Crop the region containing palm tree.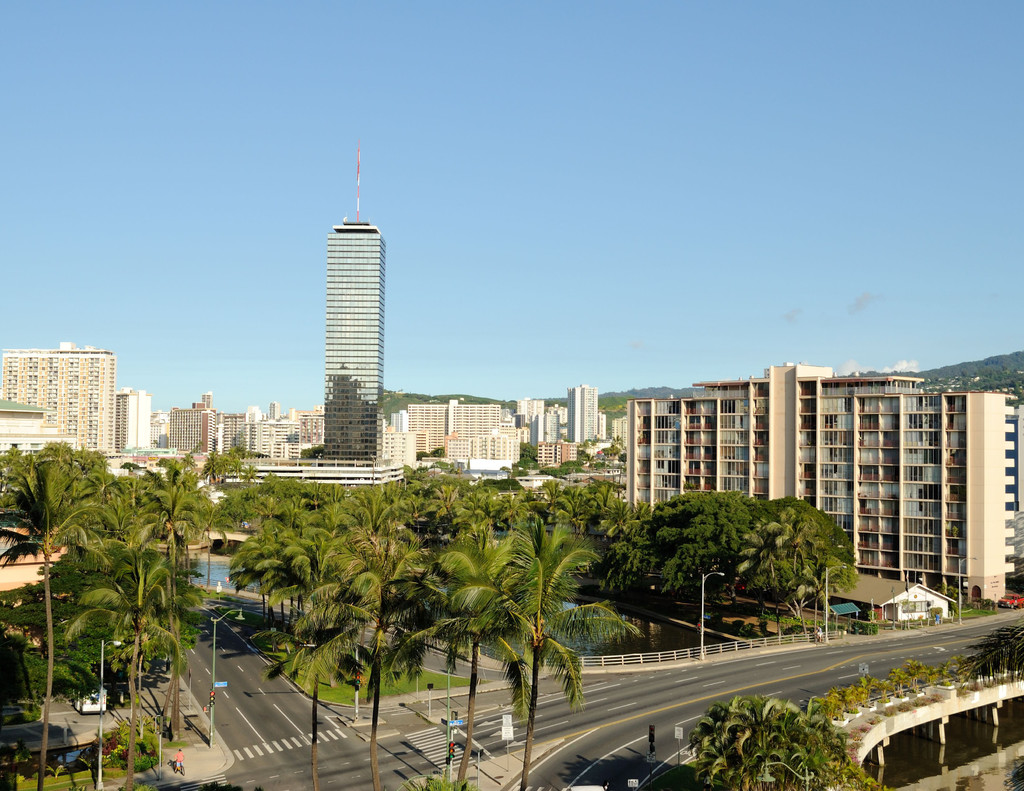
Crop region: region(303, 528, 445, 713).
